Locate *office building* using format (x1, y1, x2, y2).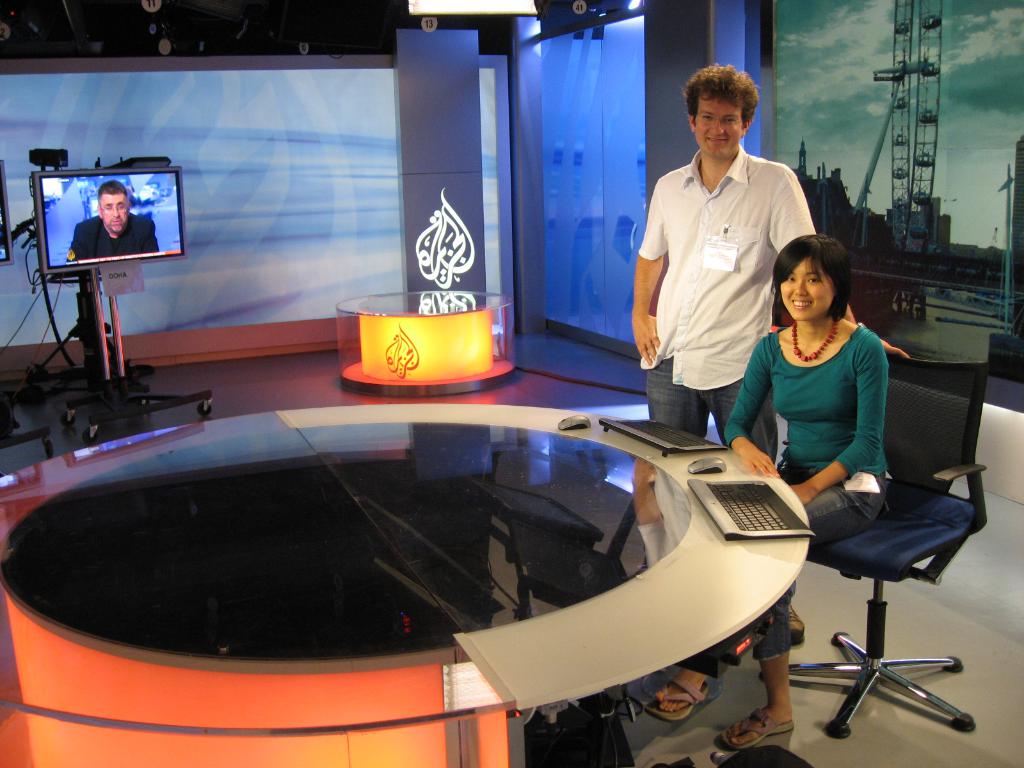
(0, 0, 1023, 767).
